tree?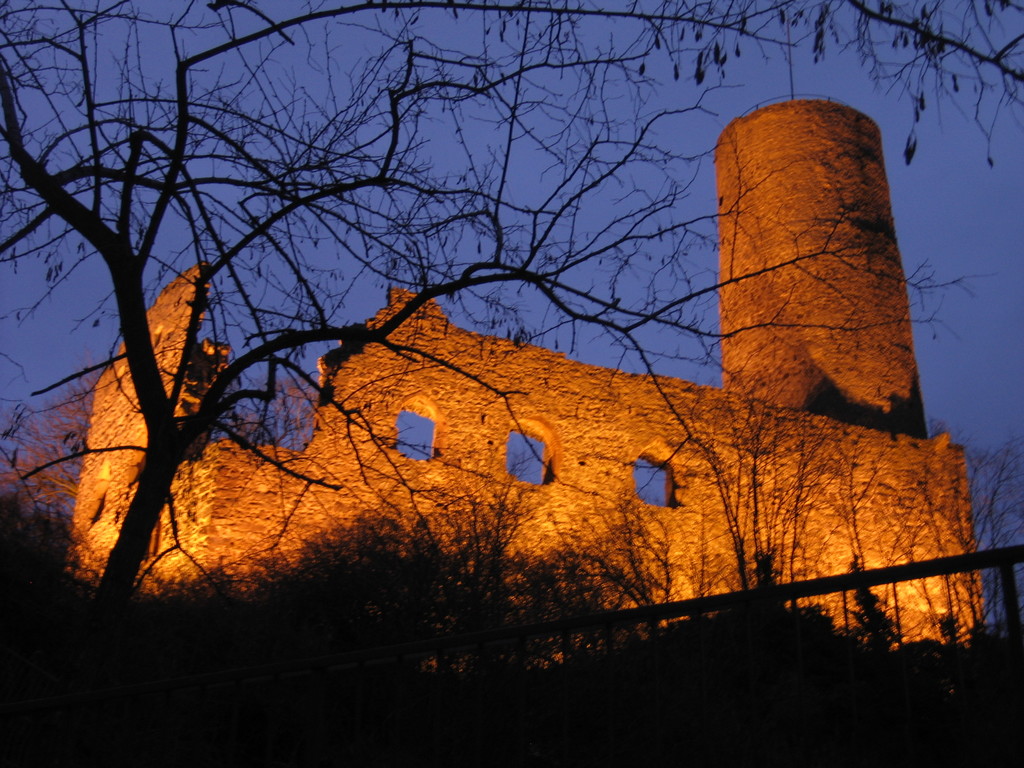
39 13 965 684
